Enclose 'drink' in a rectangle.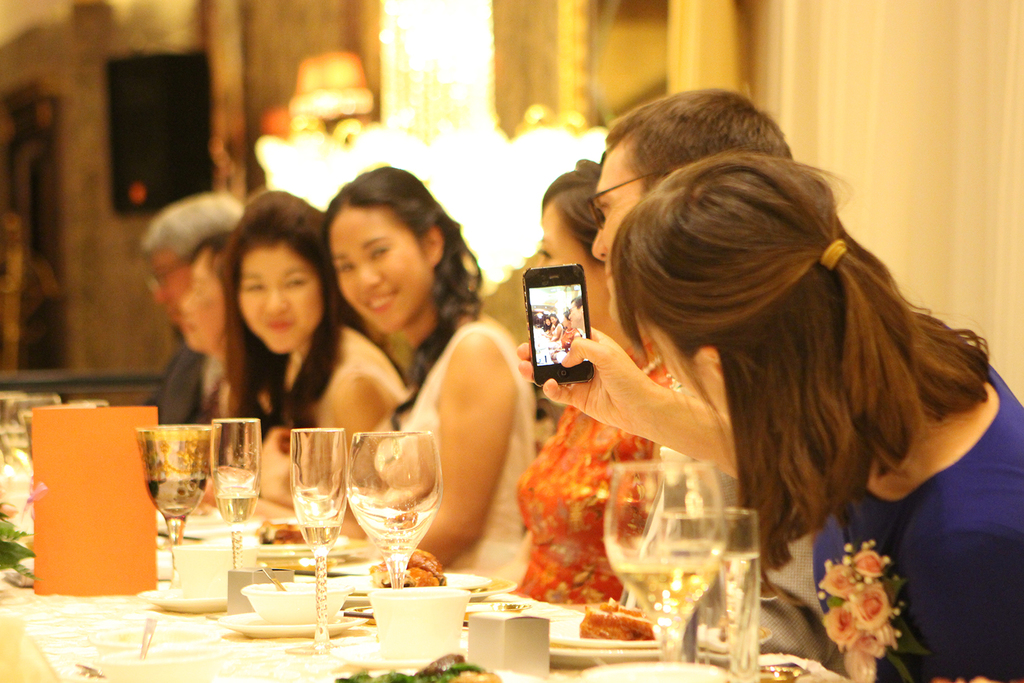
bbox(138, 424, 212, 597).
